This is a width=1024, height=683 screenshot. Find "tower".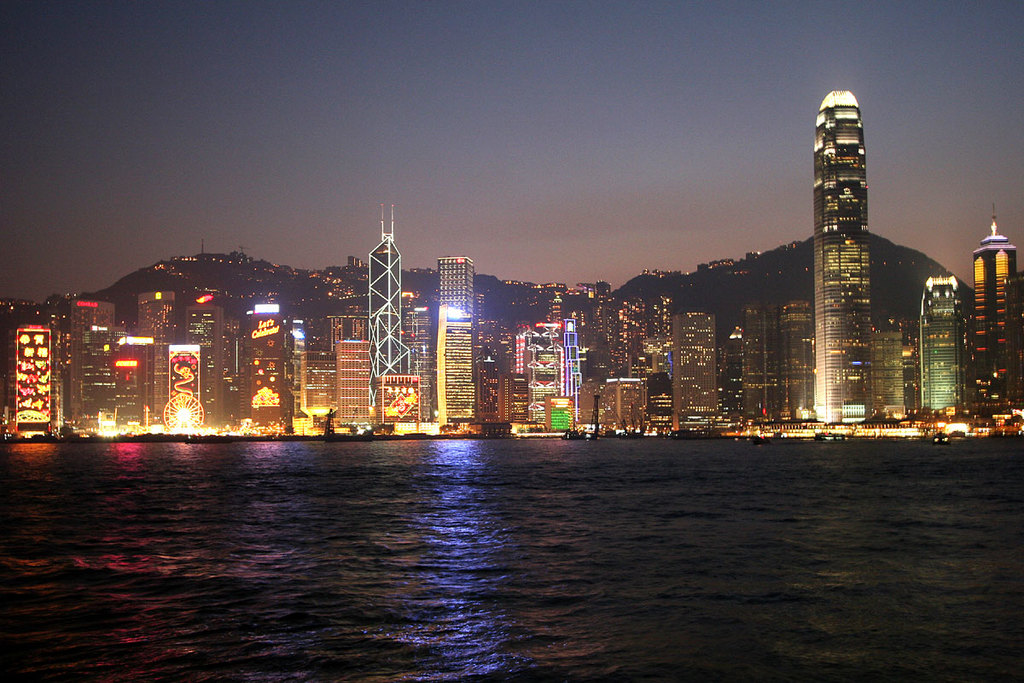
Bounding box: x1=969 y1=254 x2=1011 y2=413.
